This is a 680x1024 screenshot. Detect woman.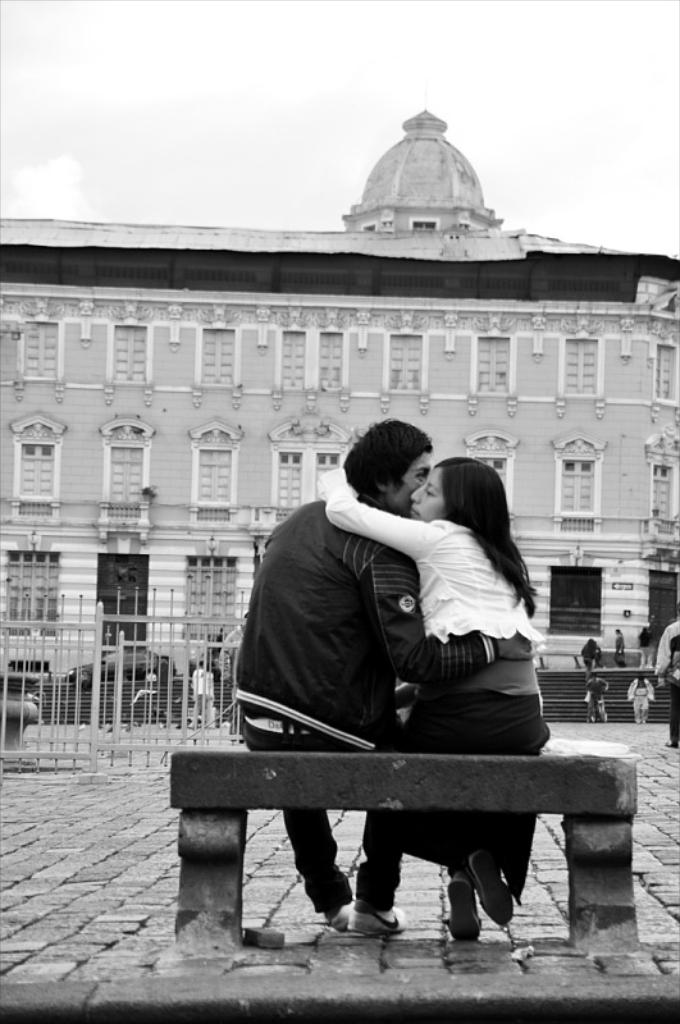
<box>311,454,537,943</box>.
